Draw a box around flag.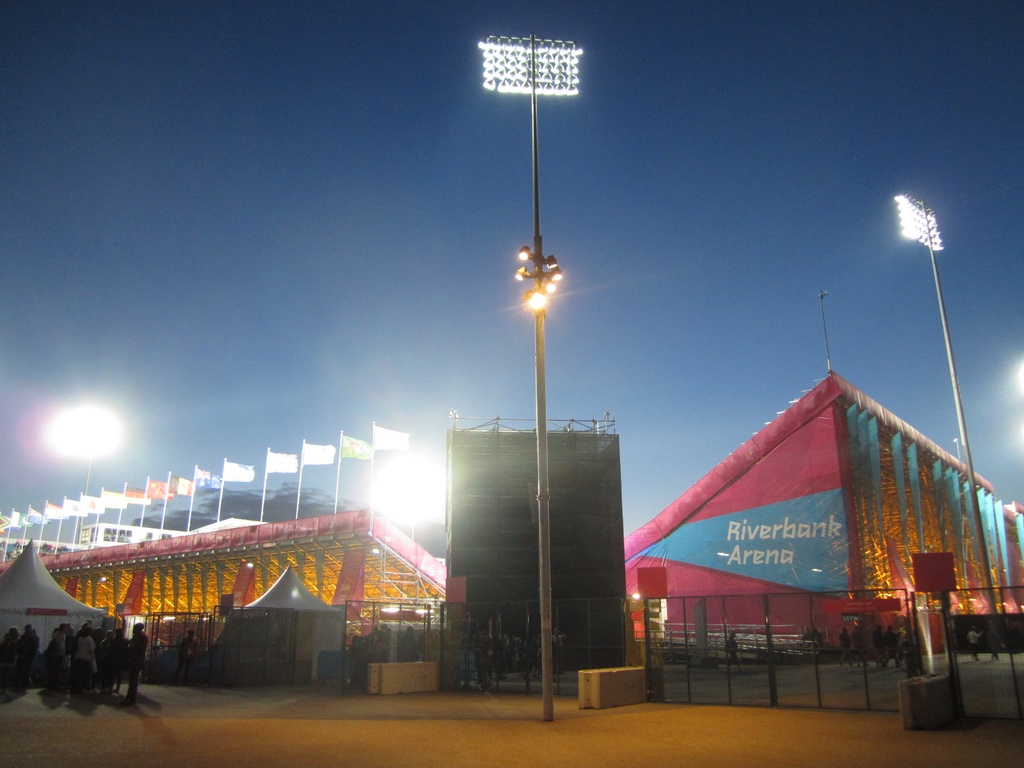
left=336, top=431, right=372, bottom=463.
